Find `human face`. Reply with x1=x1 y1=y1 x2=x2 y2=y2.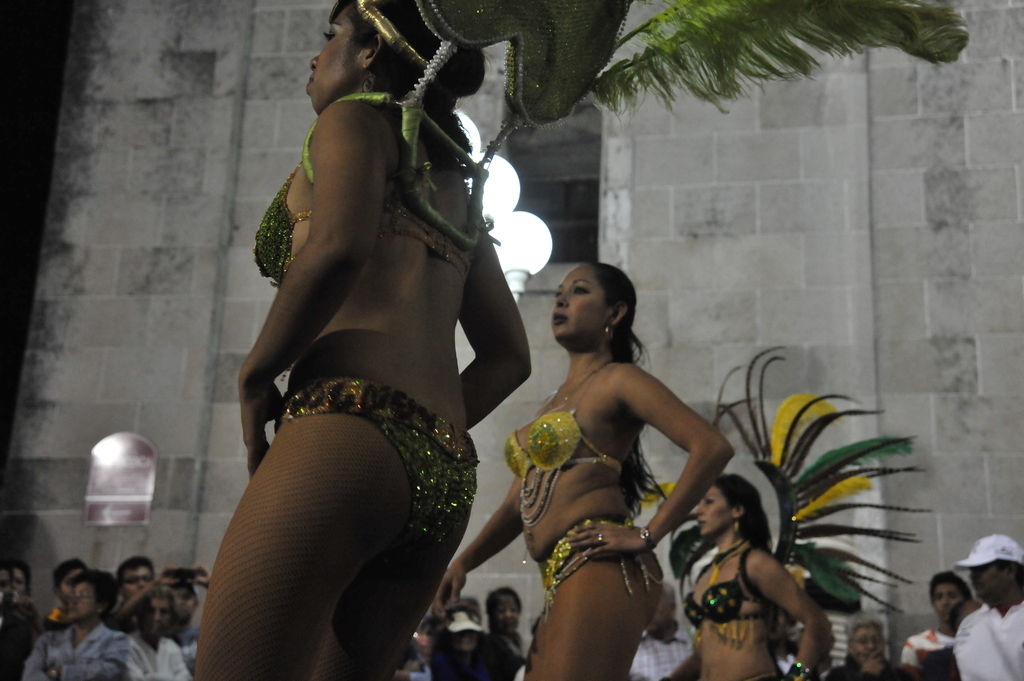
x1=937 y1=588 x2=963 y2=616.
